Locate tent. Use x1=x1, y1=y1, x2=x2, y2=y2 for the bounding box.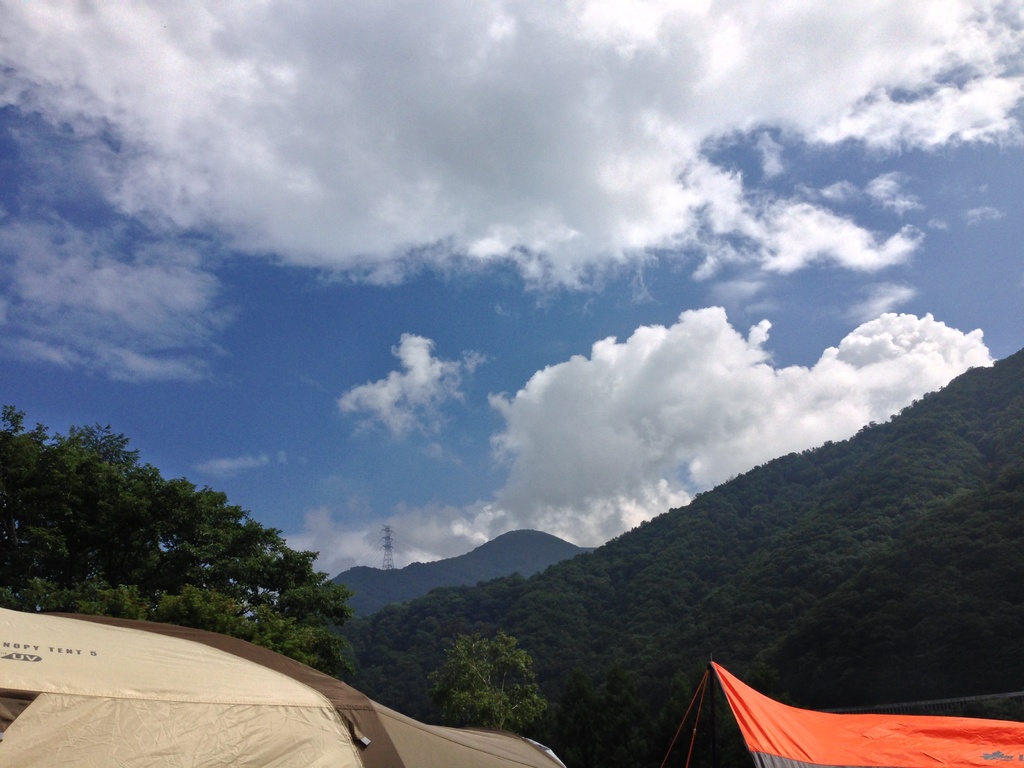
x1=0, y1=609, x2=567, y2=767.
